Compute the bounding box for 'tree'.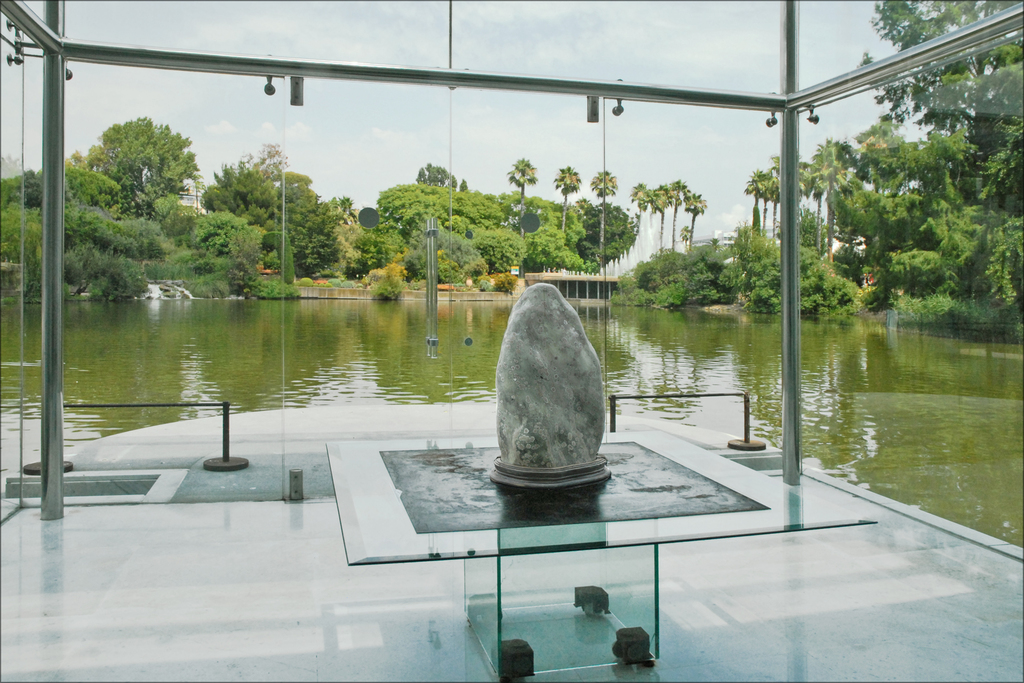
(58, 195, 154, 289).
